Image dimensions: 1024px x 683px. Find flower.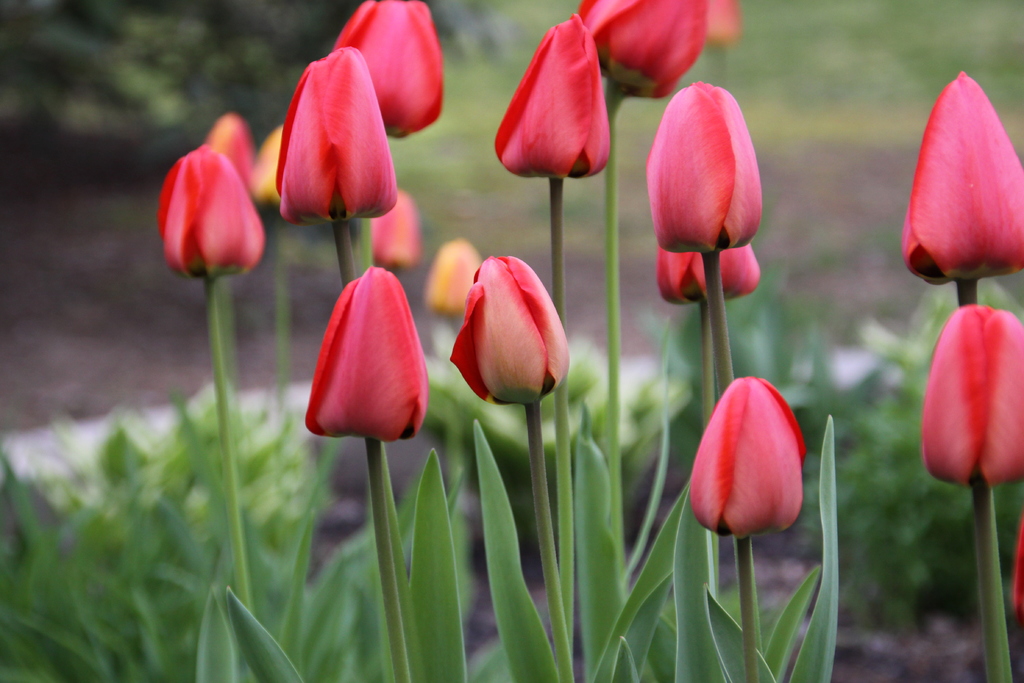
locate(163, 143, 264, 277).
